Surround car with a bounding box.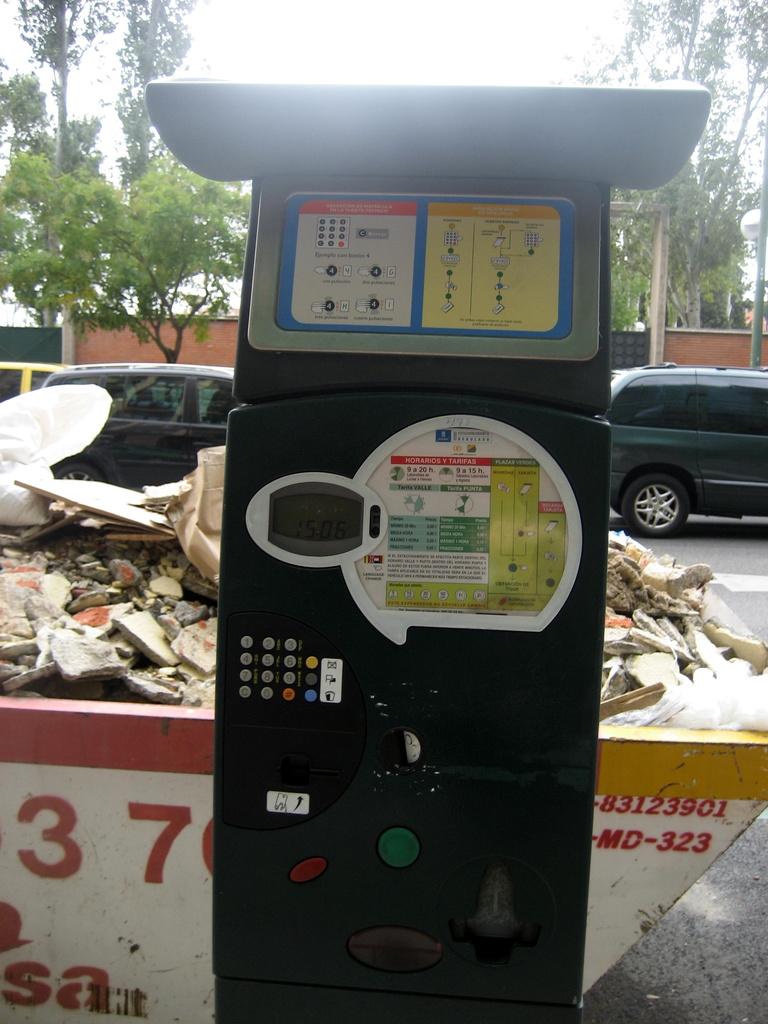
bbox=(613, 358, 767, 535).
